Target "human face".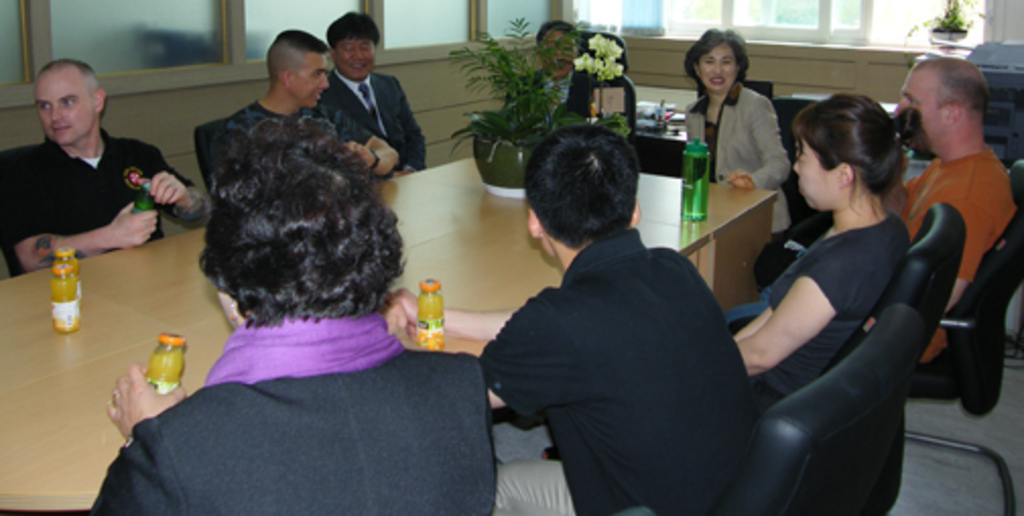
Target region: x1=295, y1=57, x2=331, y2=106.
